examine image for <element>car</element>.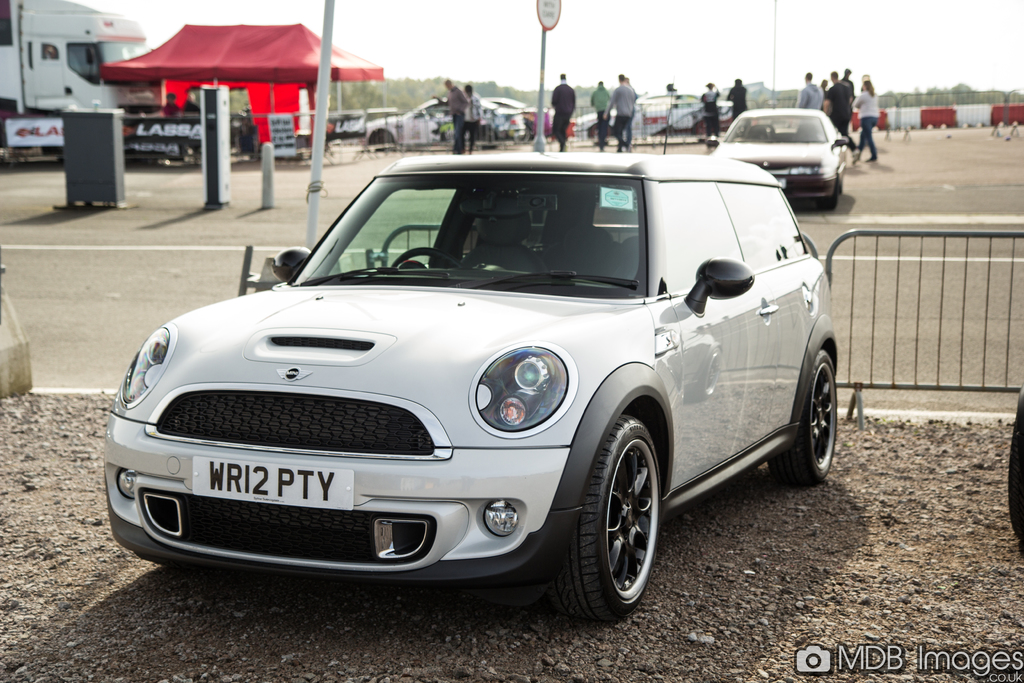
Examination result: <region>101, 74, 840, 625</region>.
